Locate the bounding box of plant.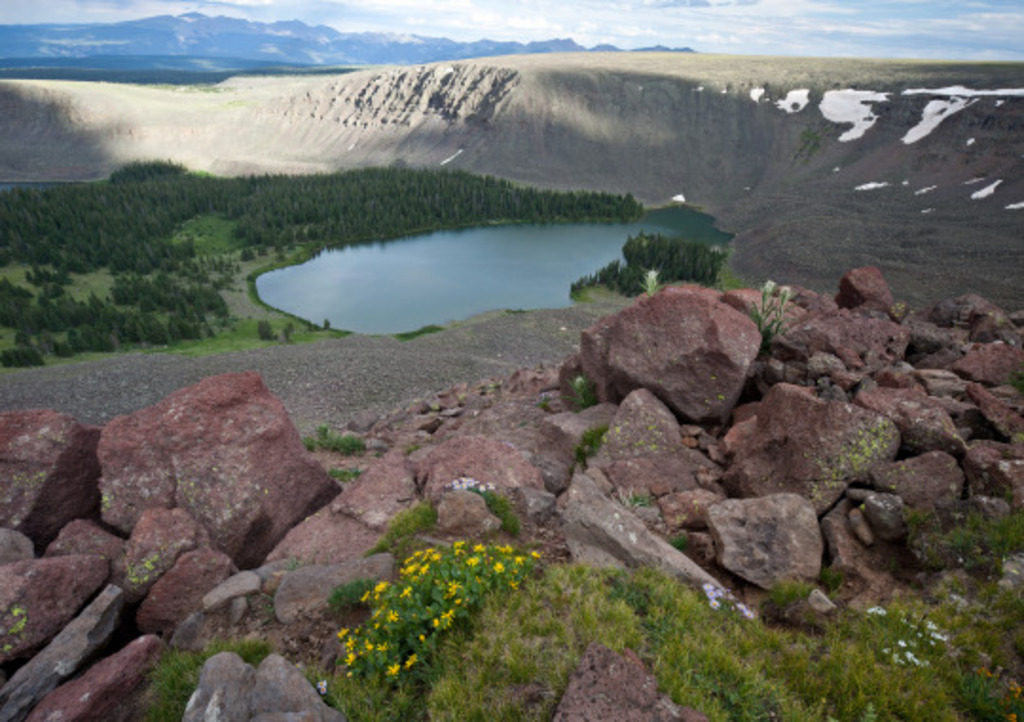
Bounding box: region(613, 489, 647, 508).
